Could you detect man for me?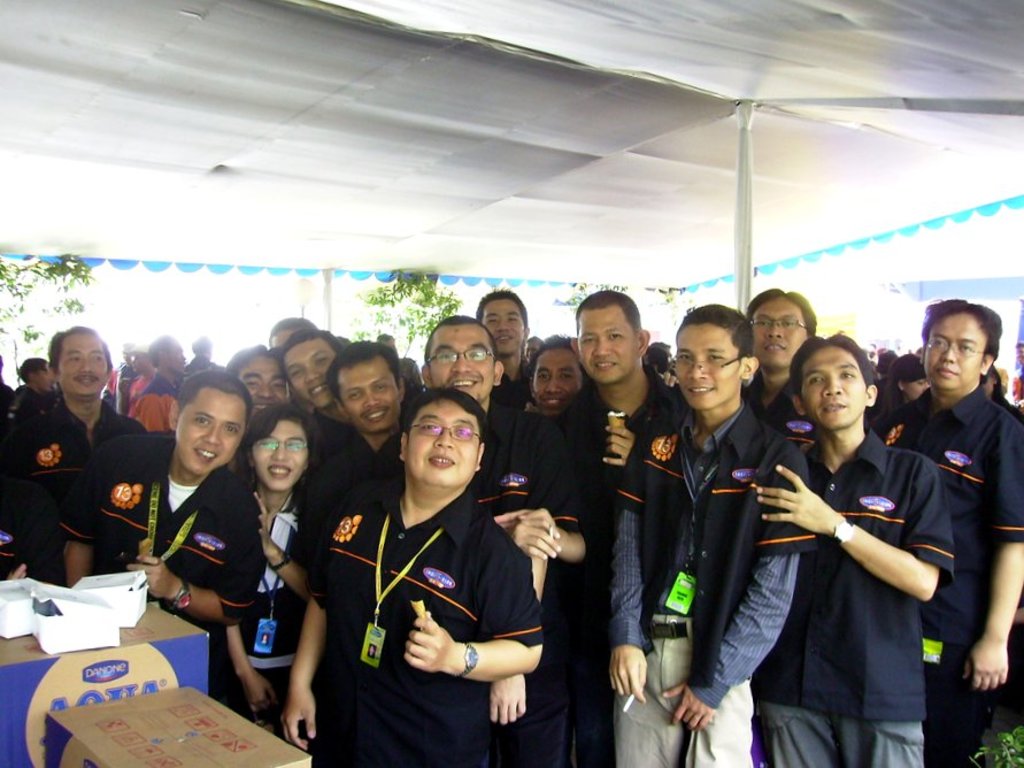
Detection result: bbox=[740, 286, 818, 461].
